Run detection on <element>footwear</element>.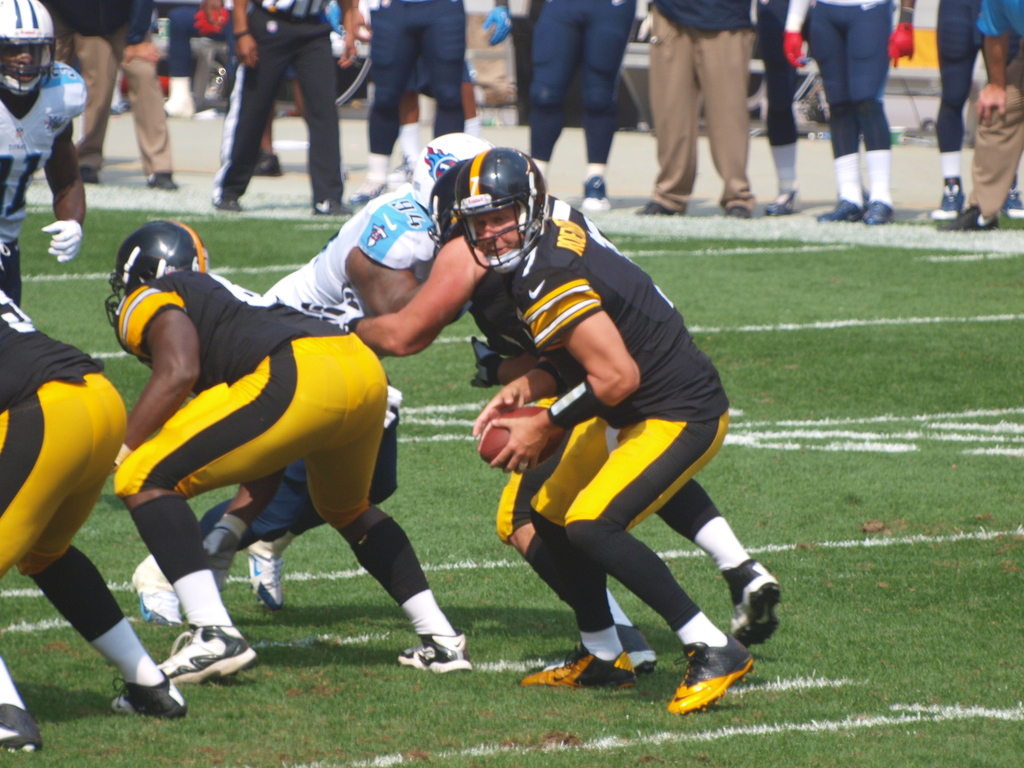
Result: crop(582, 173, 611, 209).
